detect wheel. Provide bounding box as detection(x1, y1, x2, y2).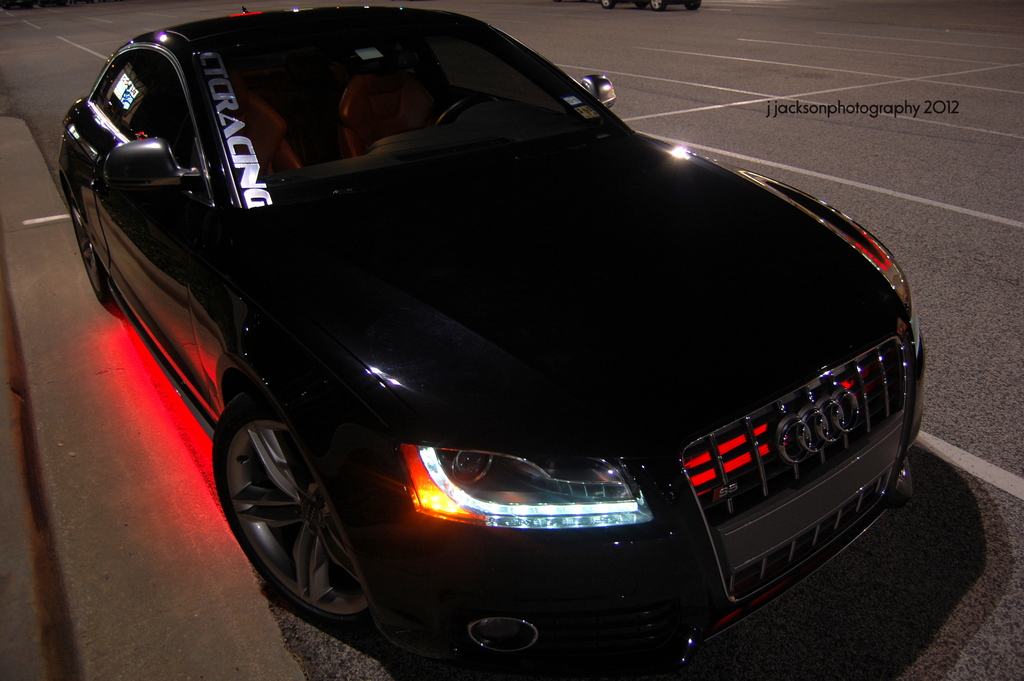
detection(649, 0, 666, 11).
